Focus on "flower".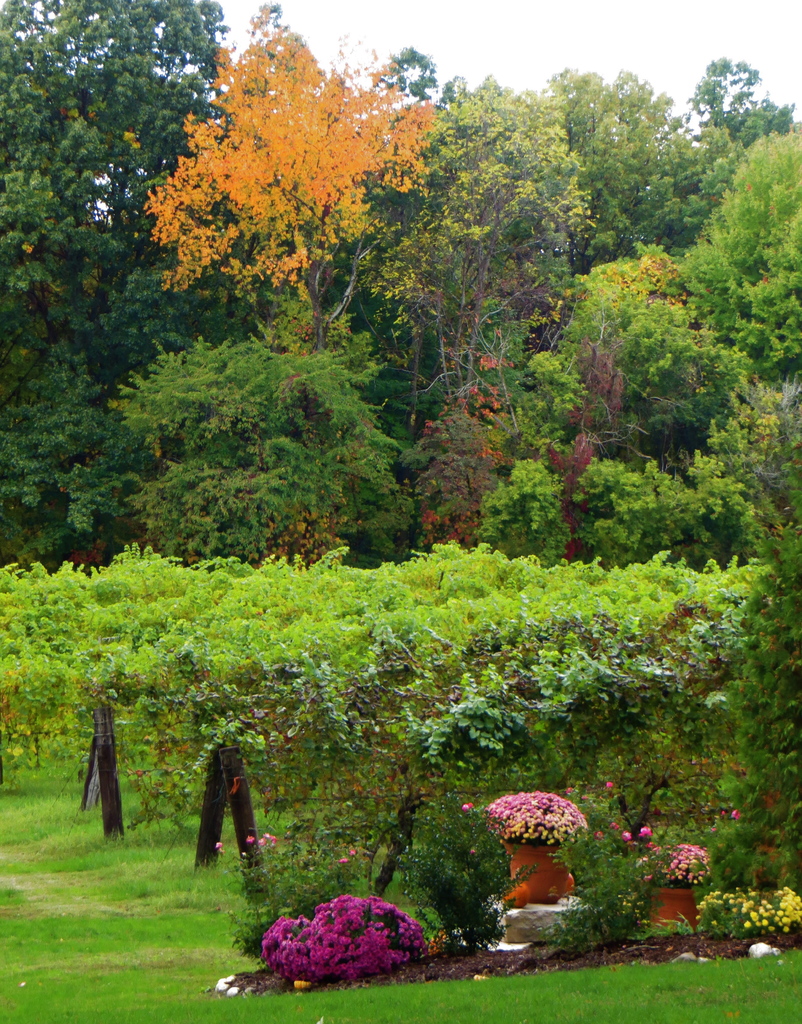
Focused at crop(638, 823, 657, 842).
